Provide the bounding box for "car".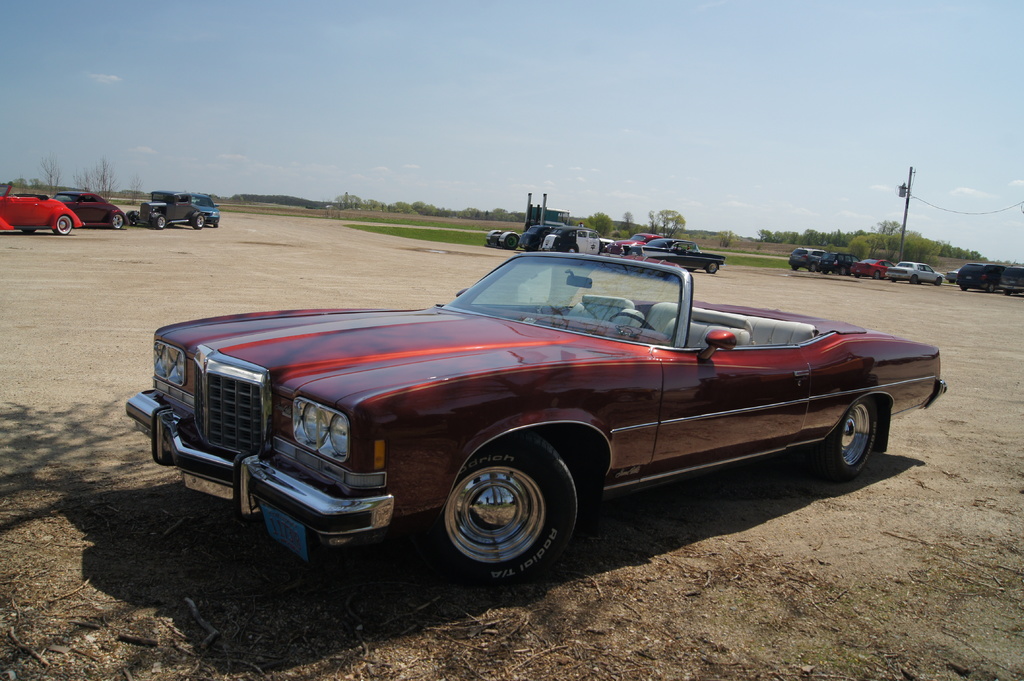
BBox(644, 237, 733, 276).
